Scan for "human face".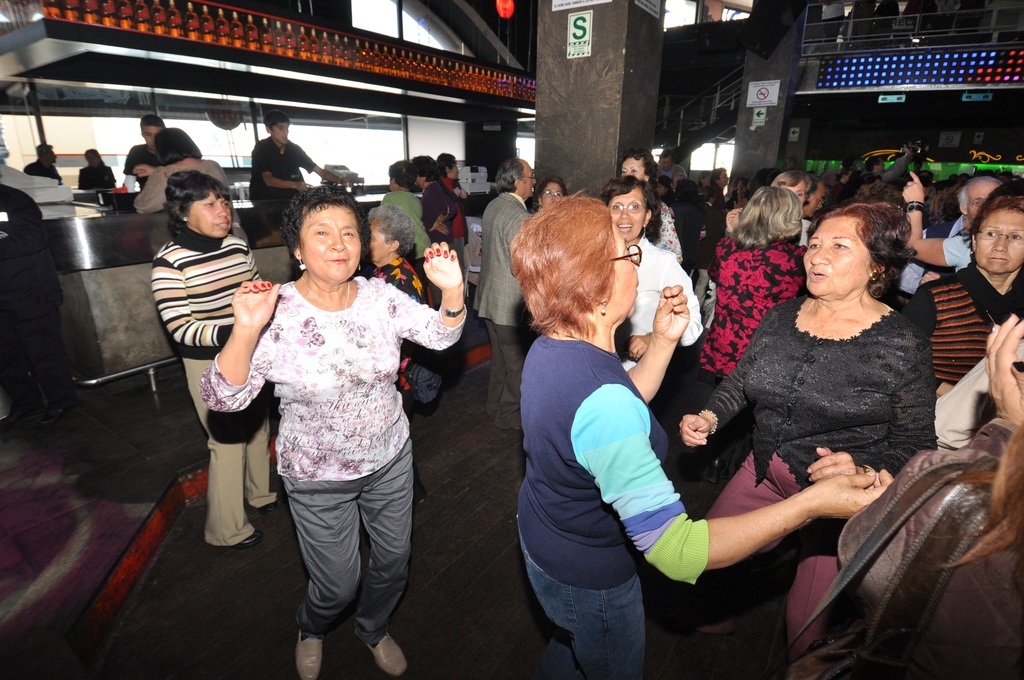
Scan result: (609, 187, 645, 239).
